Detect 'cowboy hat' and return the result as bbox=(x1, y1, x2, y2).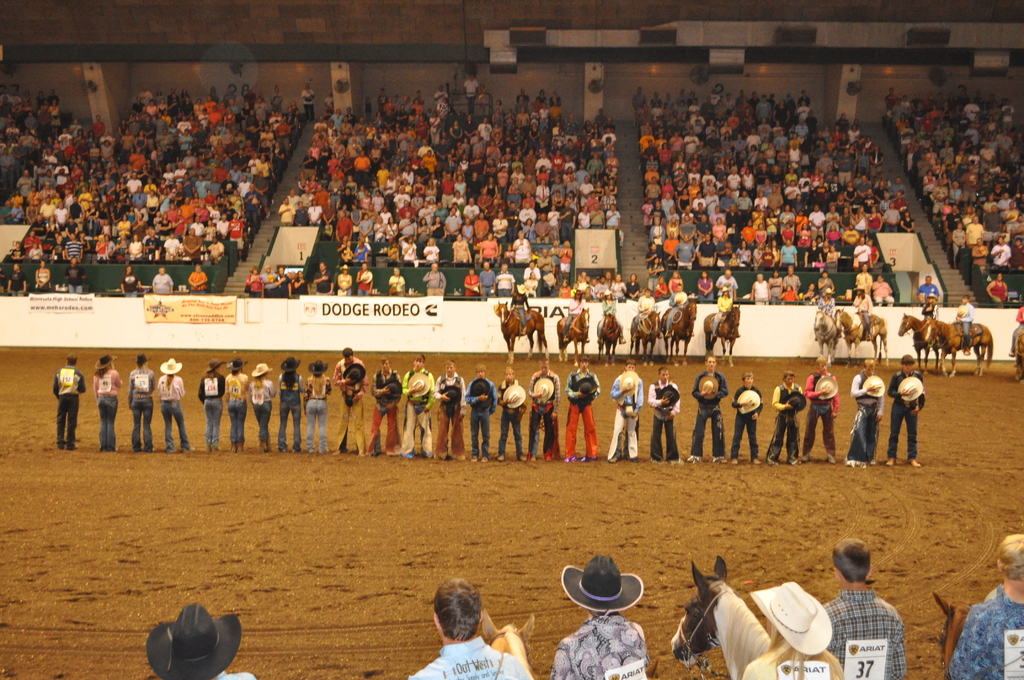
bbox=(504, 384, 522, 407).
